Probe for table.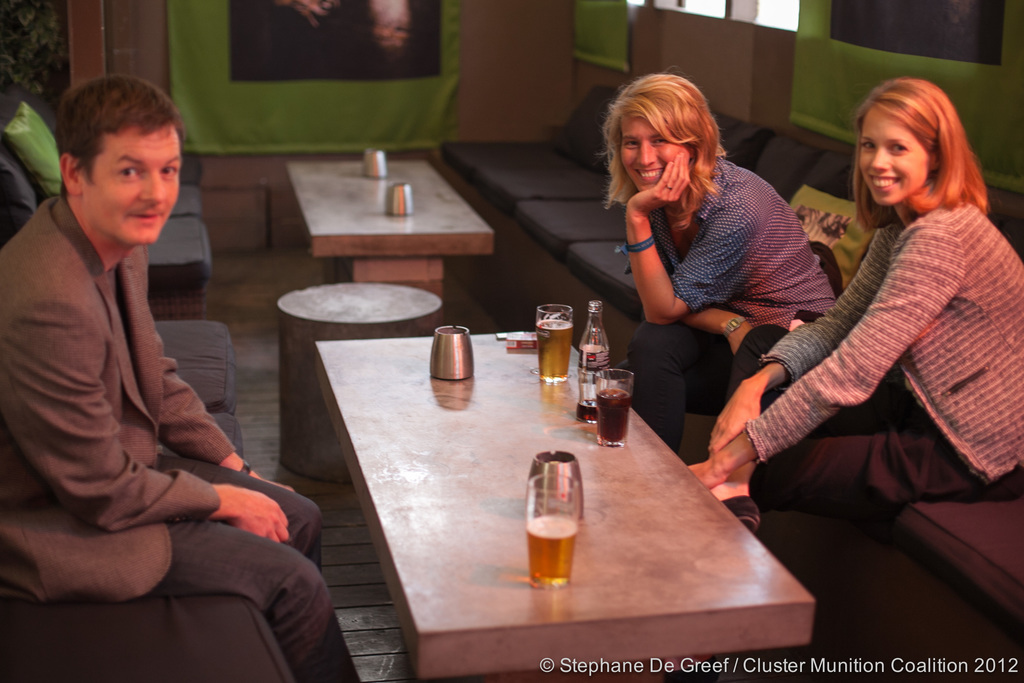
Probe result: (left=292, top=144, right=496, bottom=325).
